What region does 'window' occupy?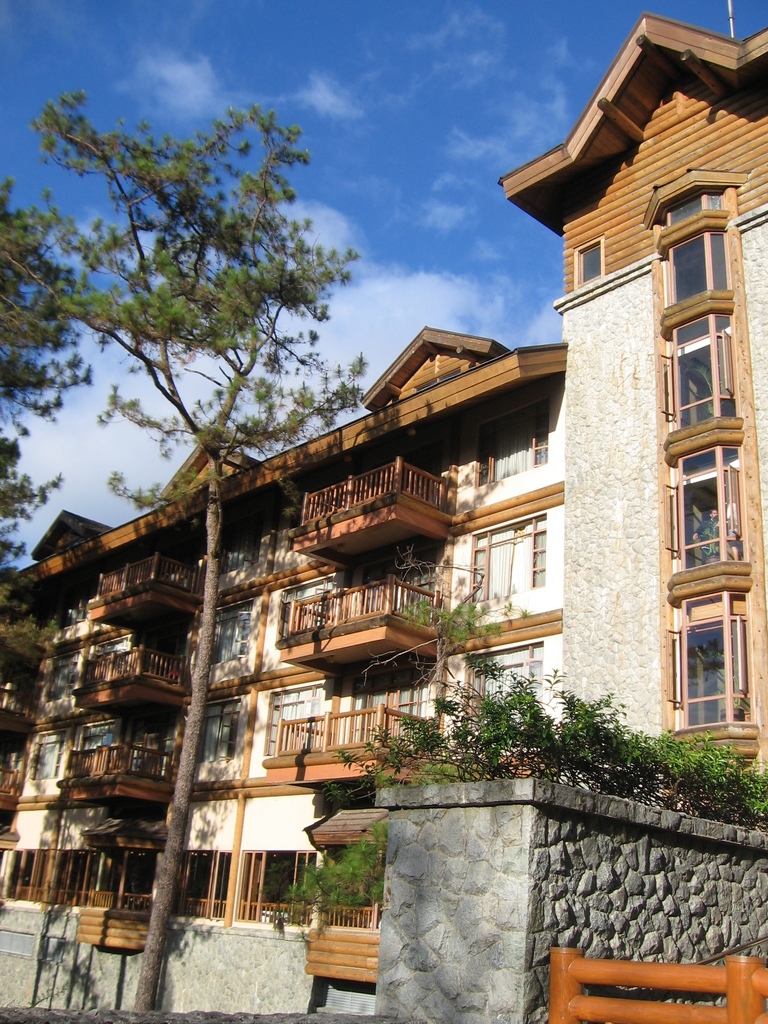
{"x1": 673, "y1": 630, "x2": 753, "y2": 716}.
